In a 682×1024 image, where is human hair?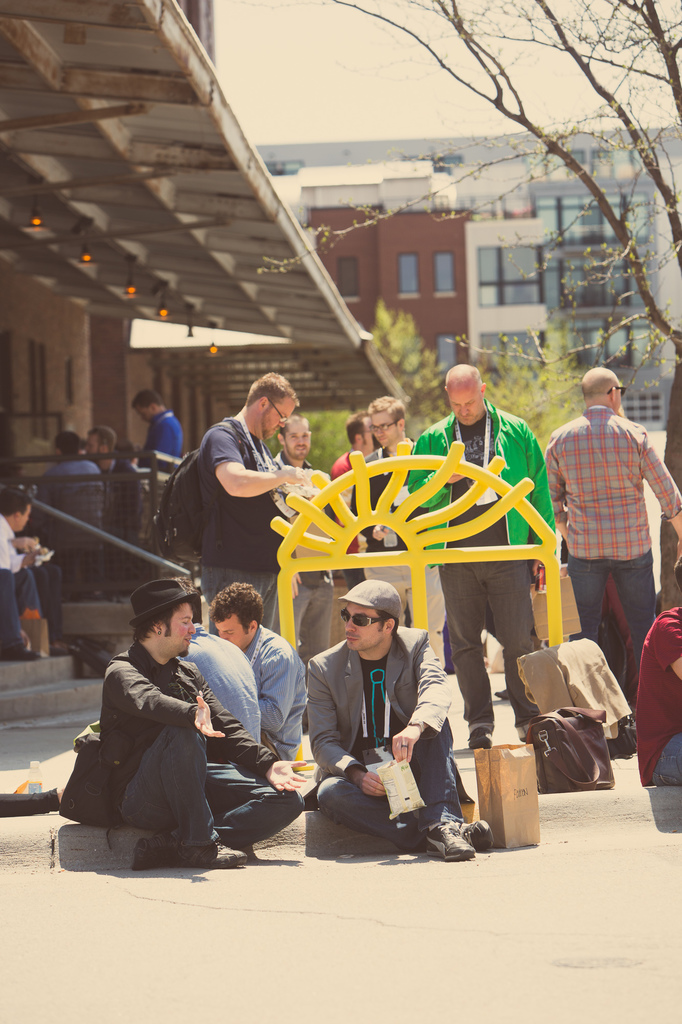
pyautogui.locateOnScreen(54, 431, 75, 461).
